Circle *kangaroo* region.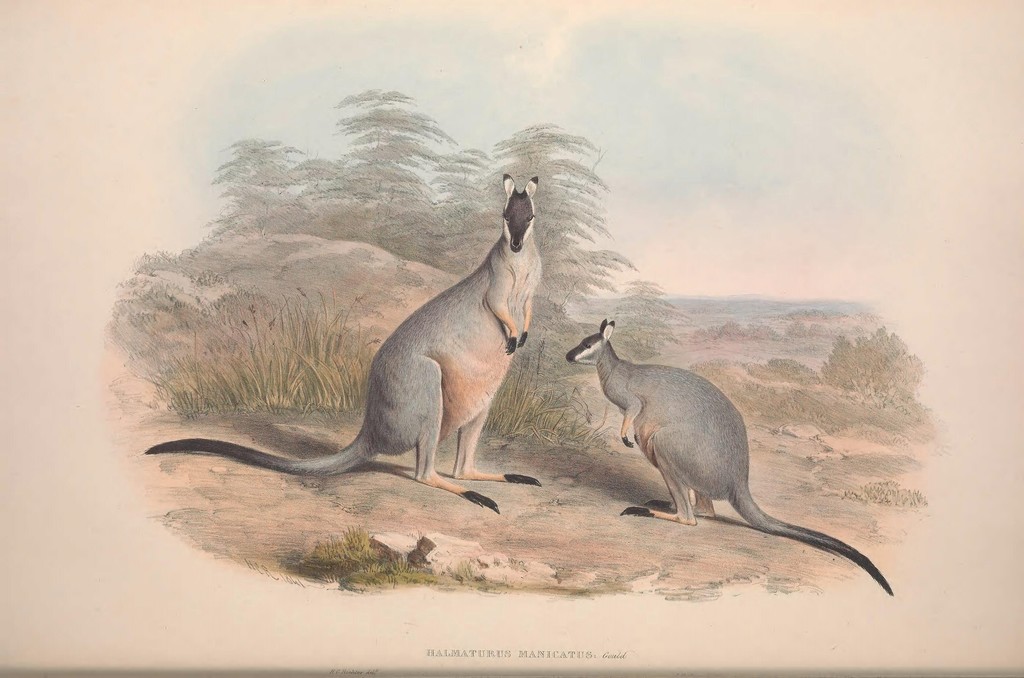
Region: box=[562, 319, 897, 593].
